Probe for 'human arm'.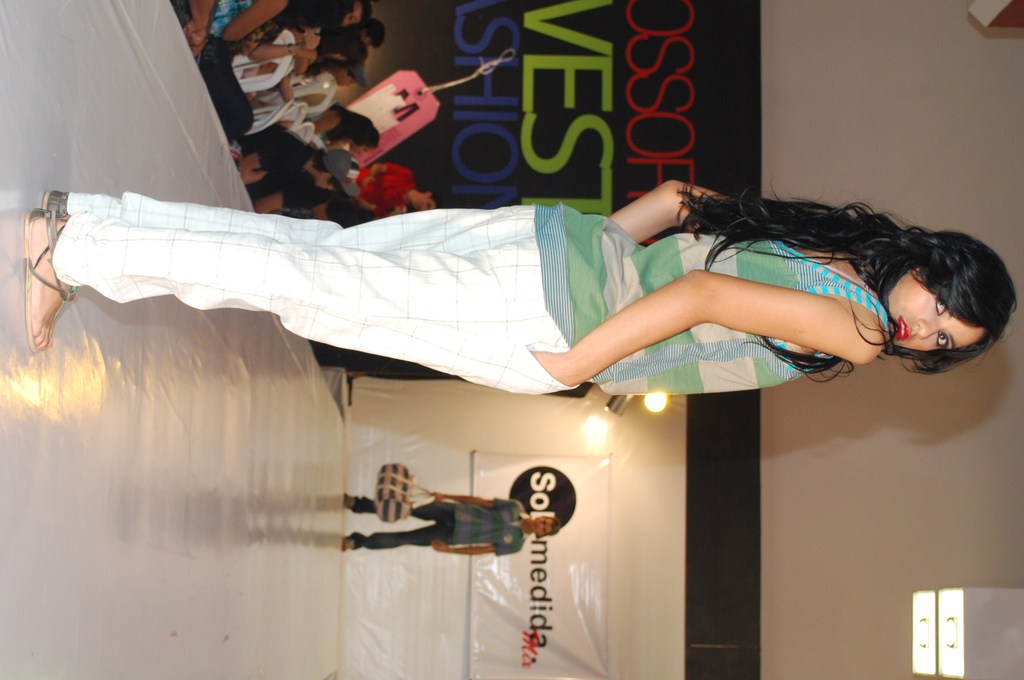
Probe result: select_region(433, 539, 518, 552).
